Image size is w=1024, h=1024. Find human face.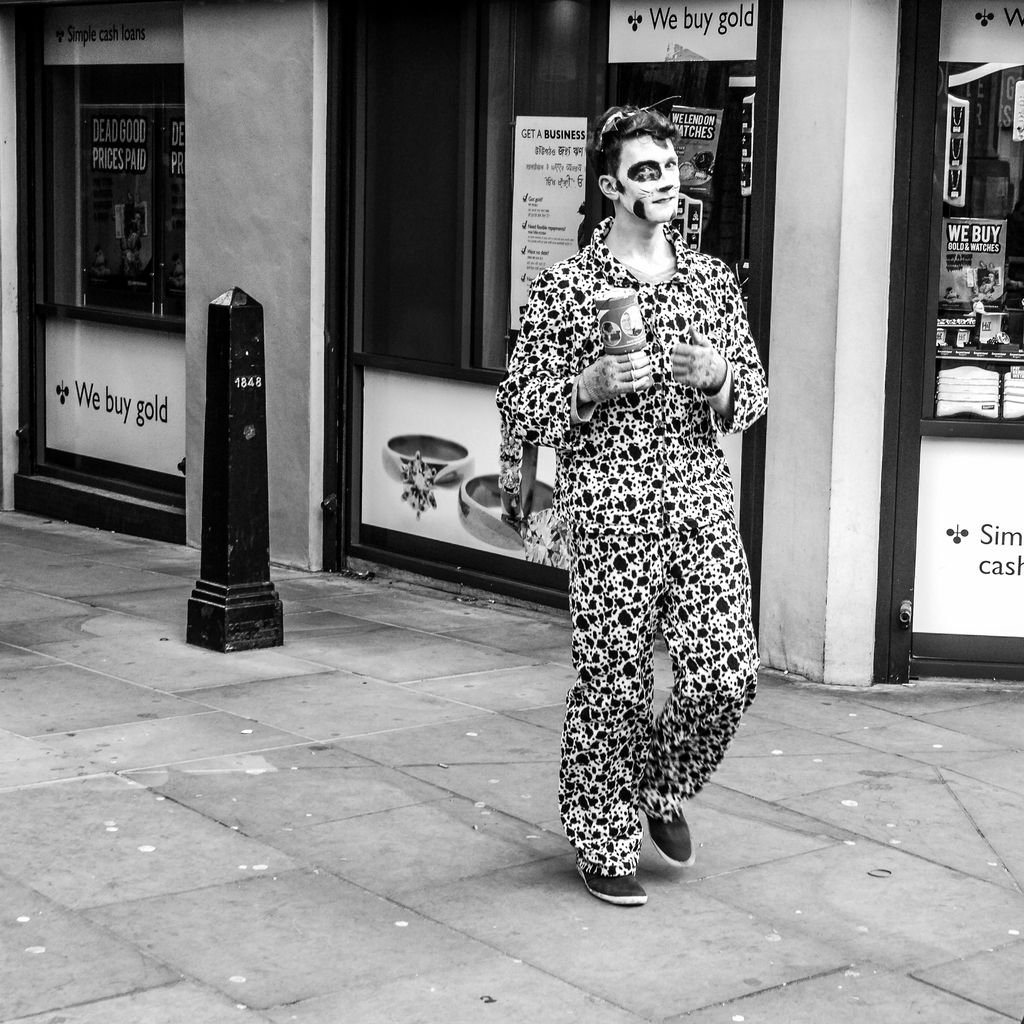
615, 135, 678, 223.
